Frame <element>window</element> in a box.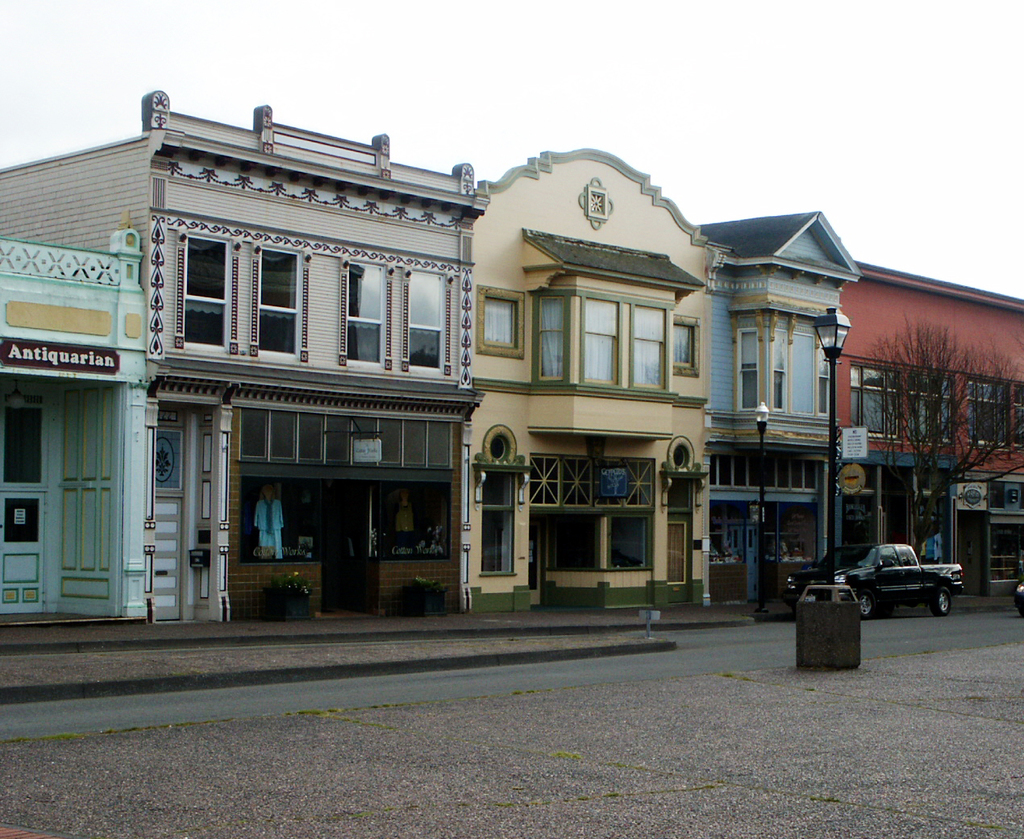
906 376 955 448.
